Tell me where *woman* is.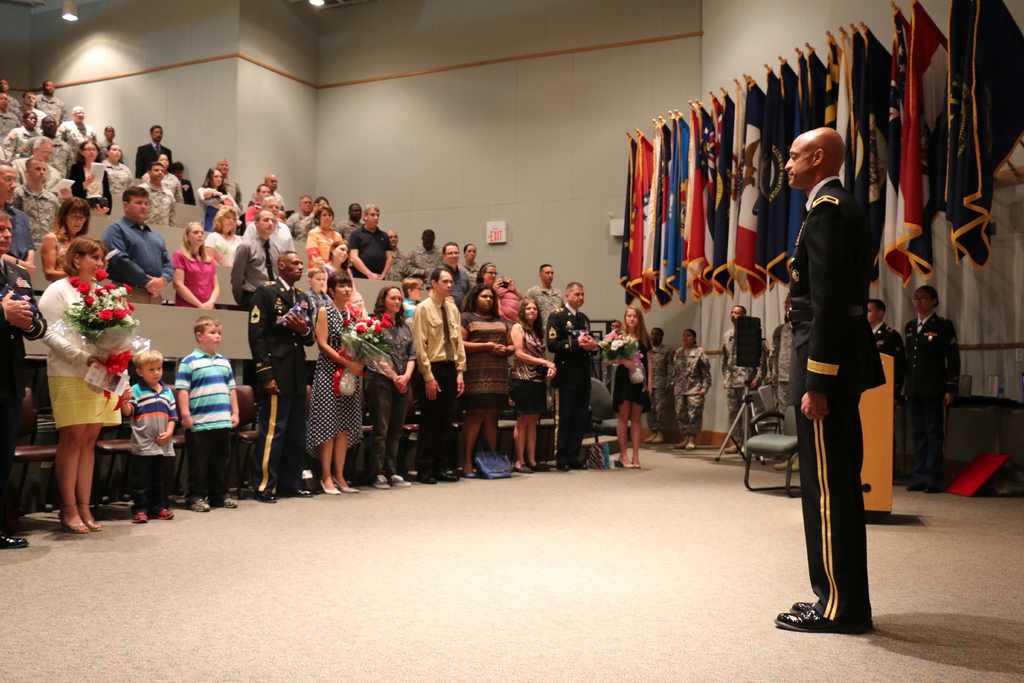
*woman* is at bbox(35, 235, 126, 531).
